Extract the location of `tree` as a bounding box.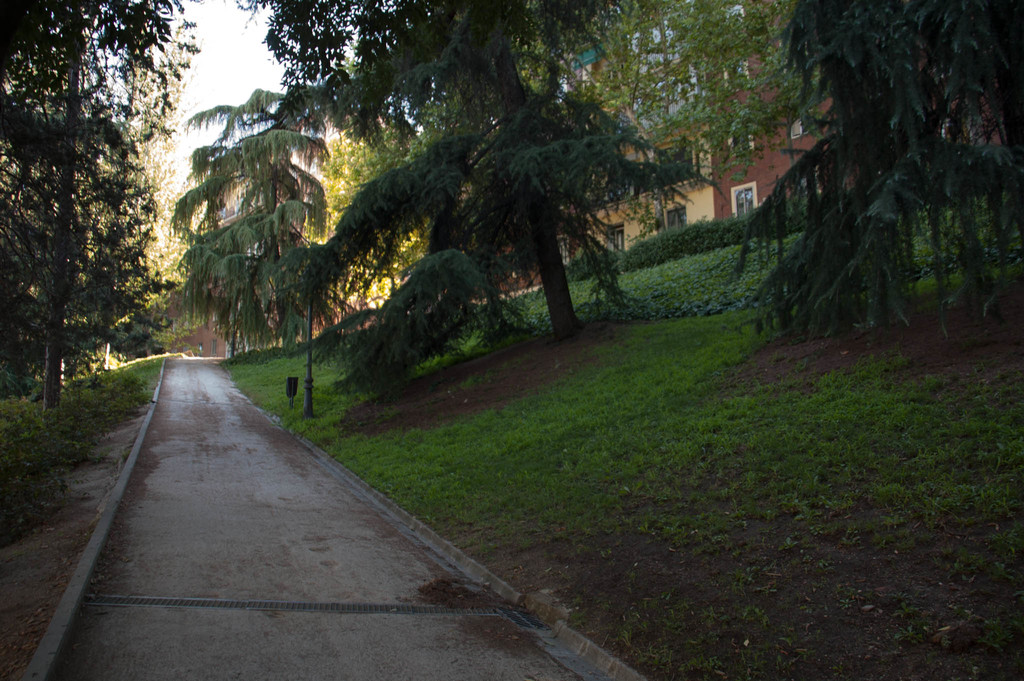
x1=157, y1=85, x2=344, y2=373.
